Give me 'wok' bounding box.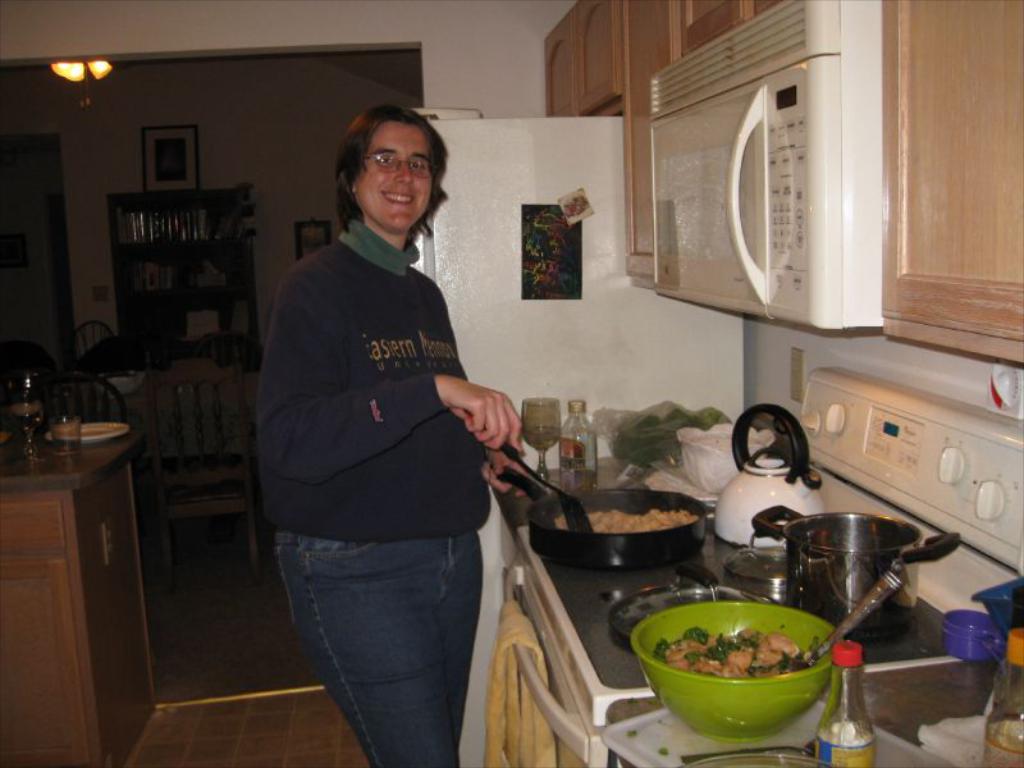
[left=749, top=486, right=970, bottom=637].
